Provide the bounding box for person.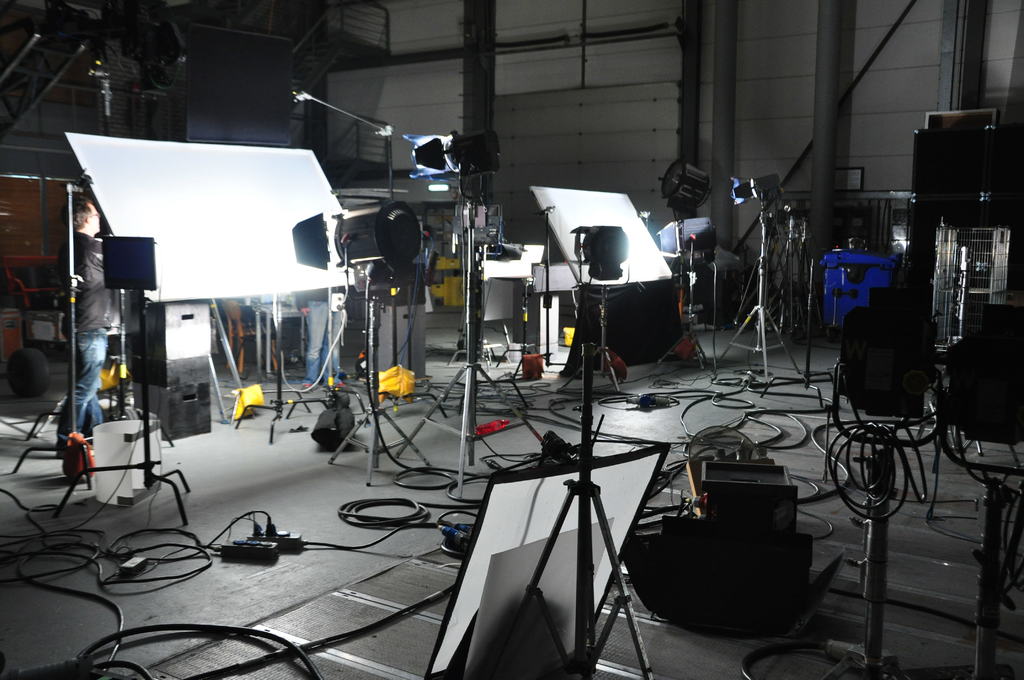
region(289, 271, 352, 396).
